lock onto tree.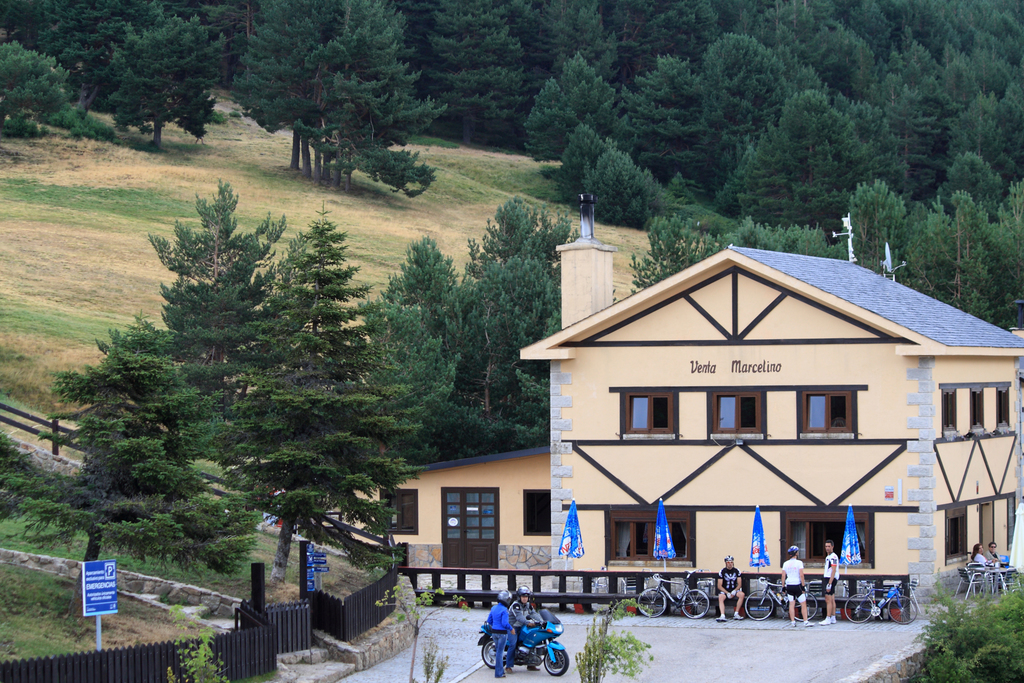
Locked: [710,26,797,159].
